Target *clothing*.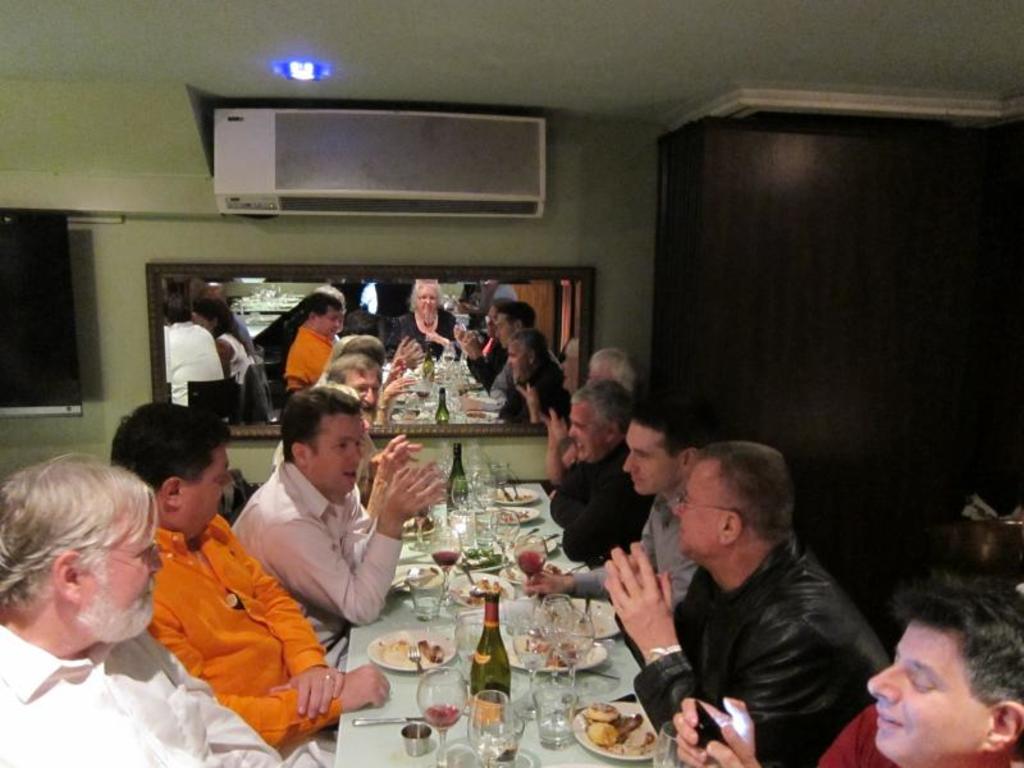
Target region: rect(125, 499, 307, 741).
